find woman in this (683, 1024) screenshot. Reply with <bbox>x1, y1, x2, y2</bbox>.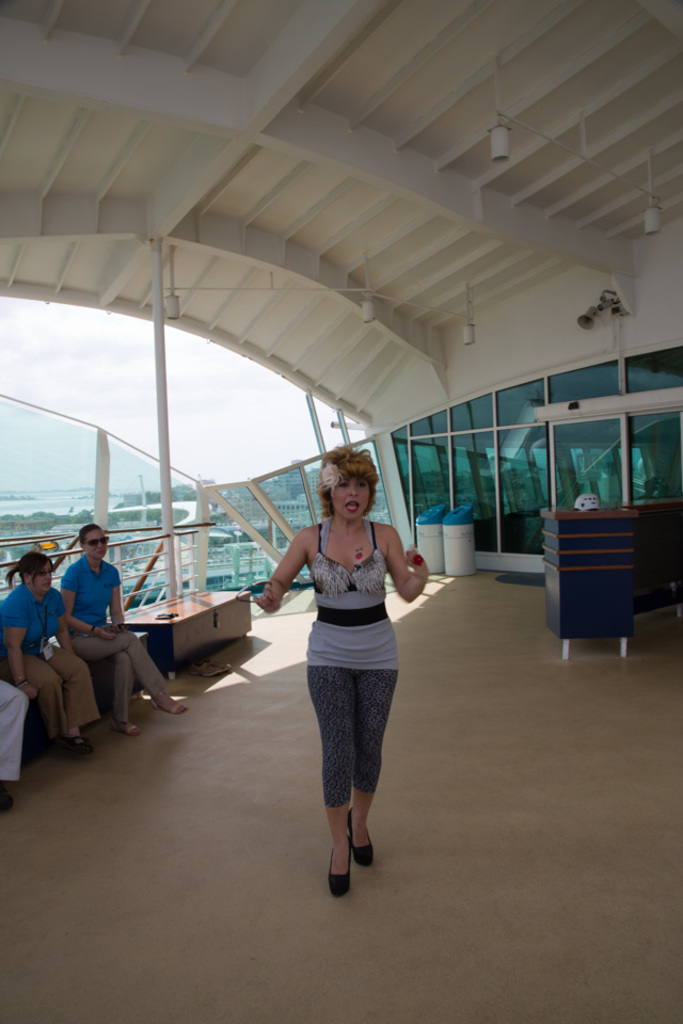
<bbox>3, 540, 95, 753</bbox>.
